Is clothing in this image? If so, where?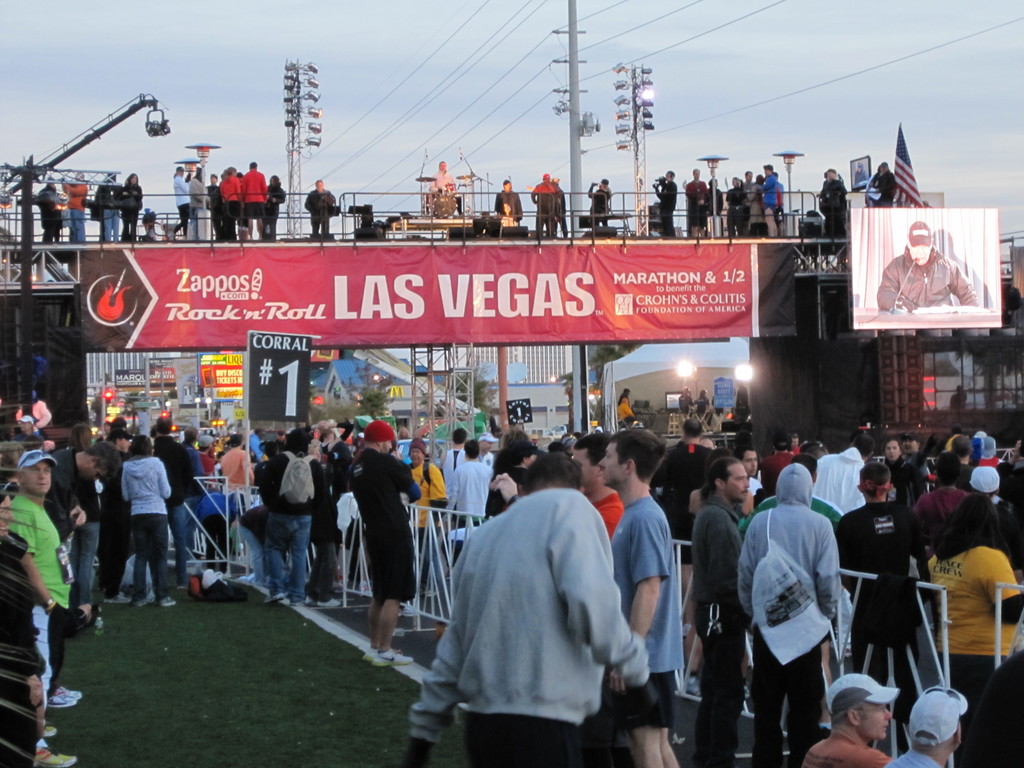
Yes, at x1=125, y1=181, x2=147, y2=238.
